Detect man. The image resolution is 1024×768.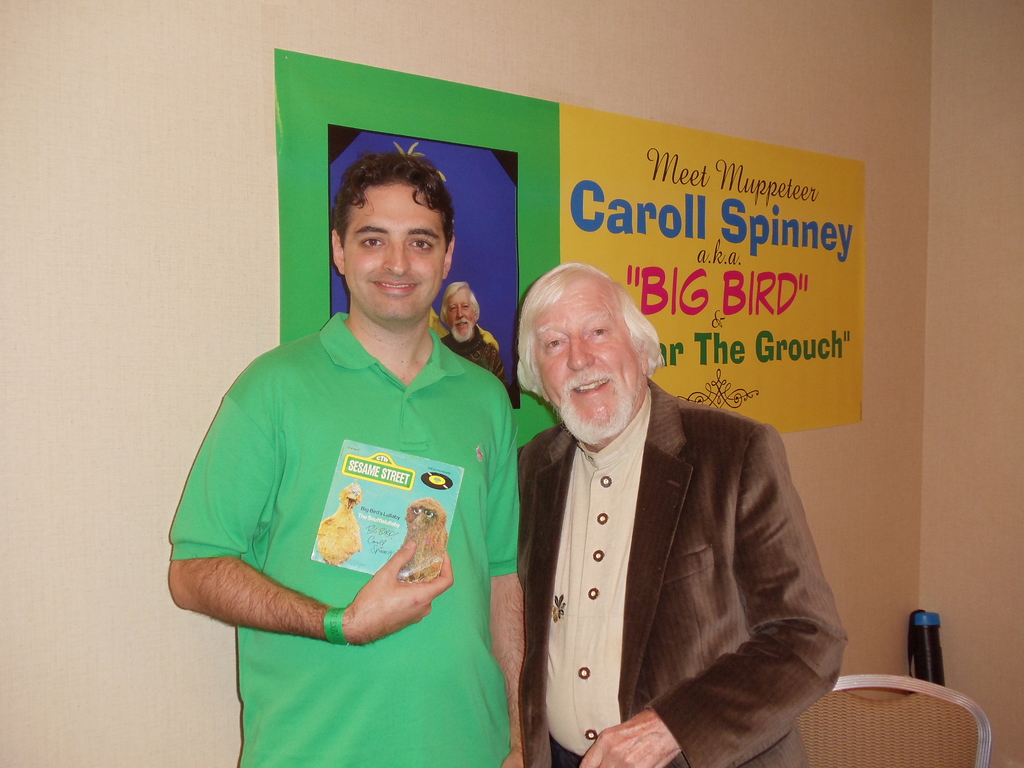
left=165, top=152, right=521, bottom=767.
